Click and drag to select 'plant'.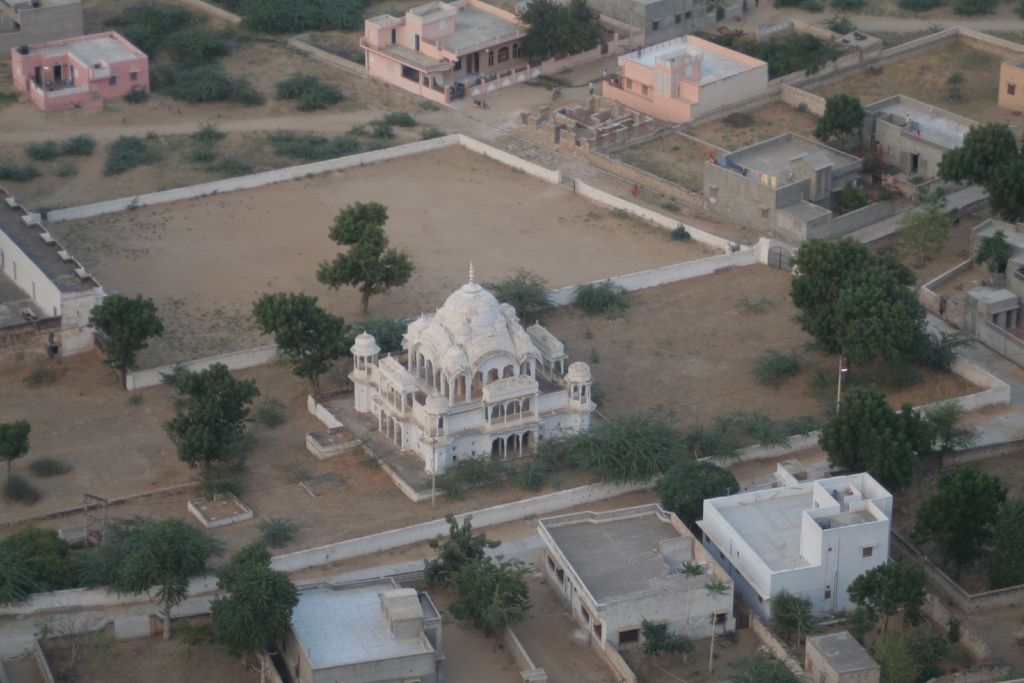
Selection: box(634, 618, 686, 659).
